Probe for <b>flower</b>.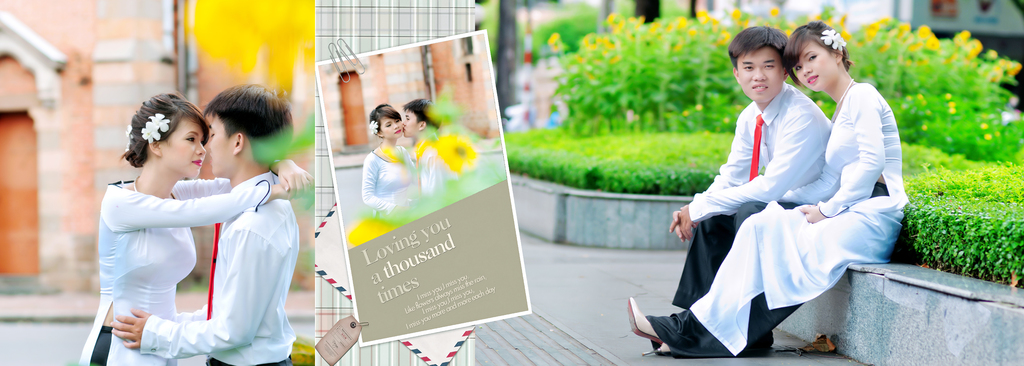
Probe result: 833 35 847 53.
